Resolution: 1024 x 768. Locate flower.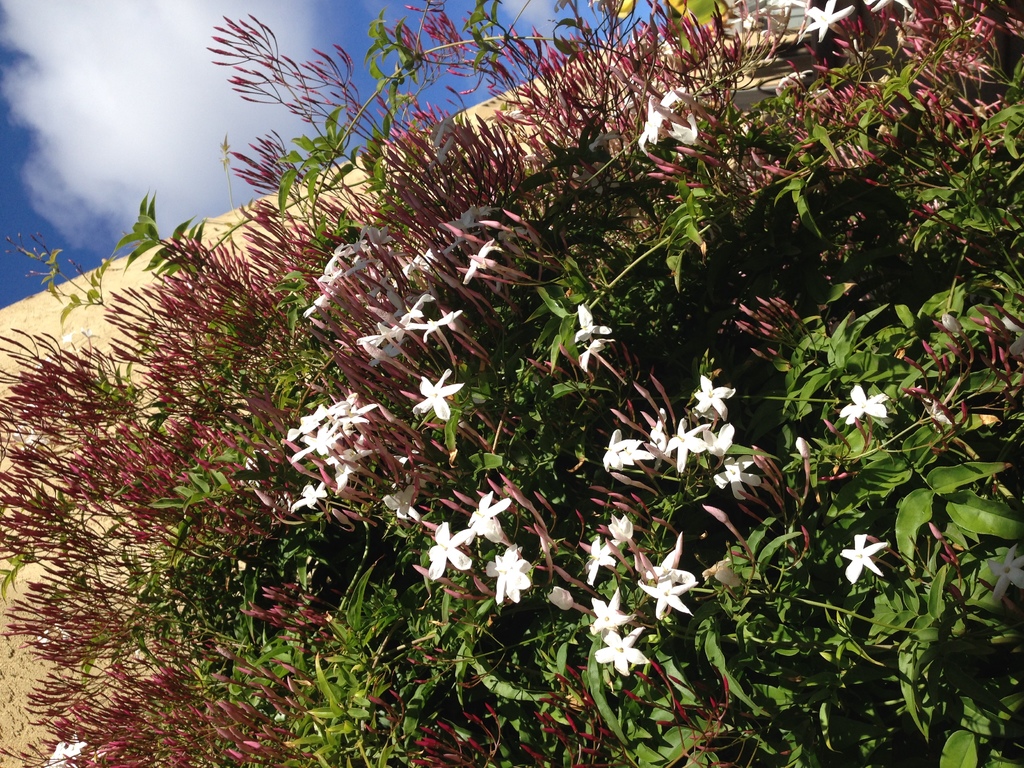
[667, 111, 700, 151].
